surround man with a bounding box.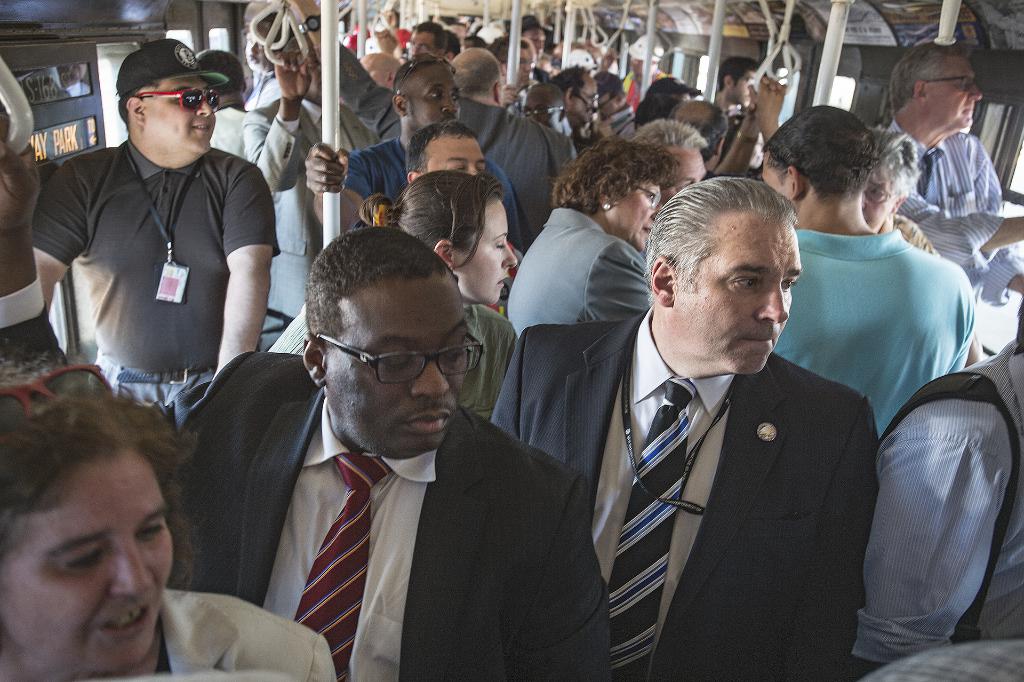
select_region(861, 633, 1023, 681).
